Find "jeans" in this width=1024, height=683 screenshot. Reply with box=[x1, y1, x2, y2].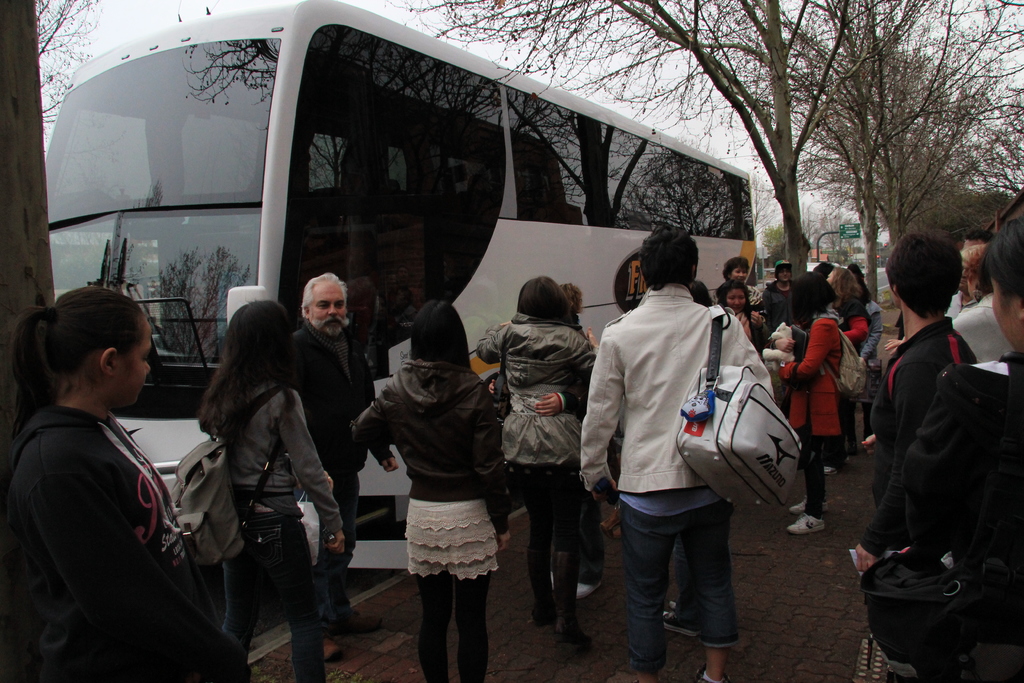
box=[613, 498, 738, 673].
